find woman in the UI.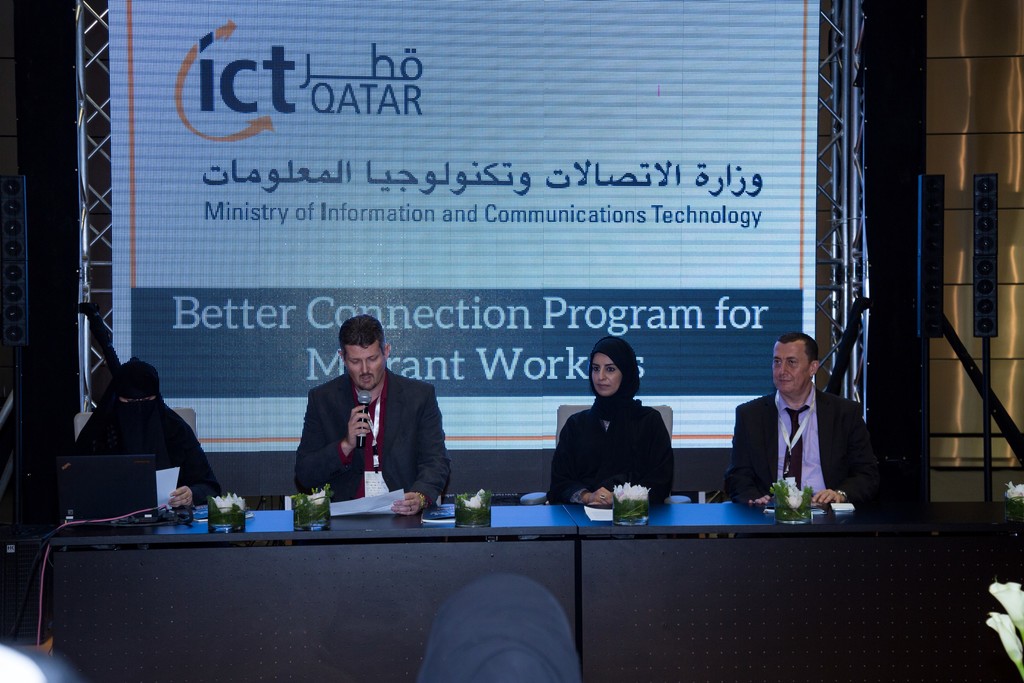
UI element at region(52, 362, 225, 522).
